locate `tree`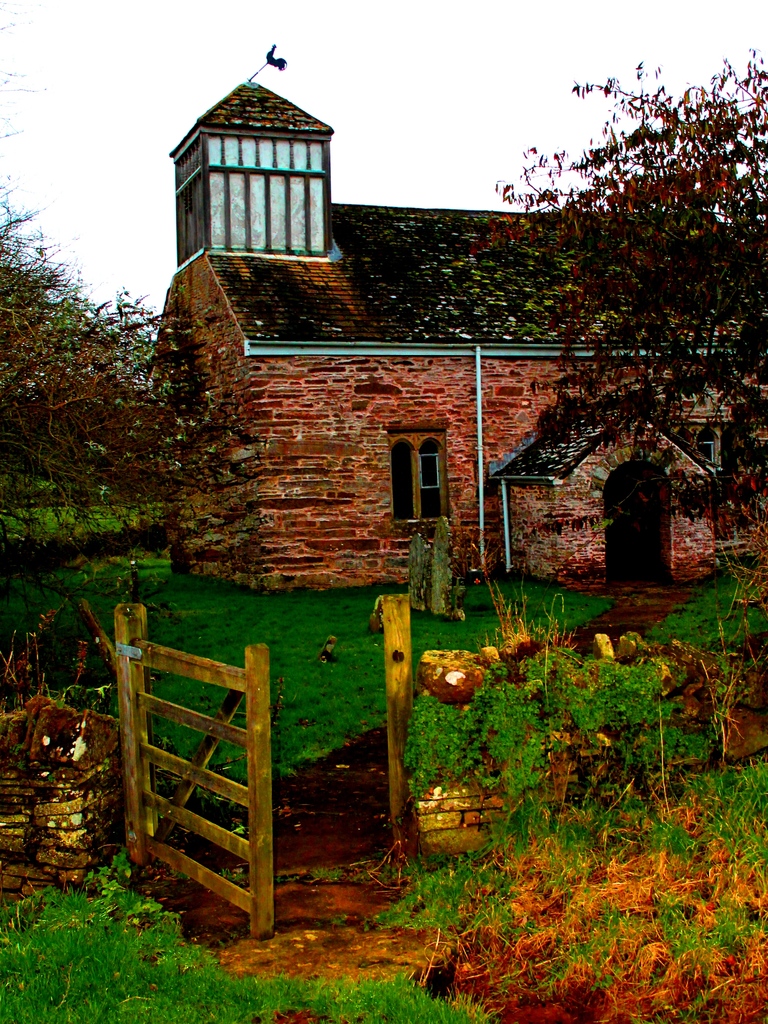
crop(0, 0, 262, 589)
